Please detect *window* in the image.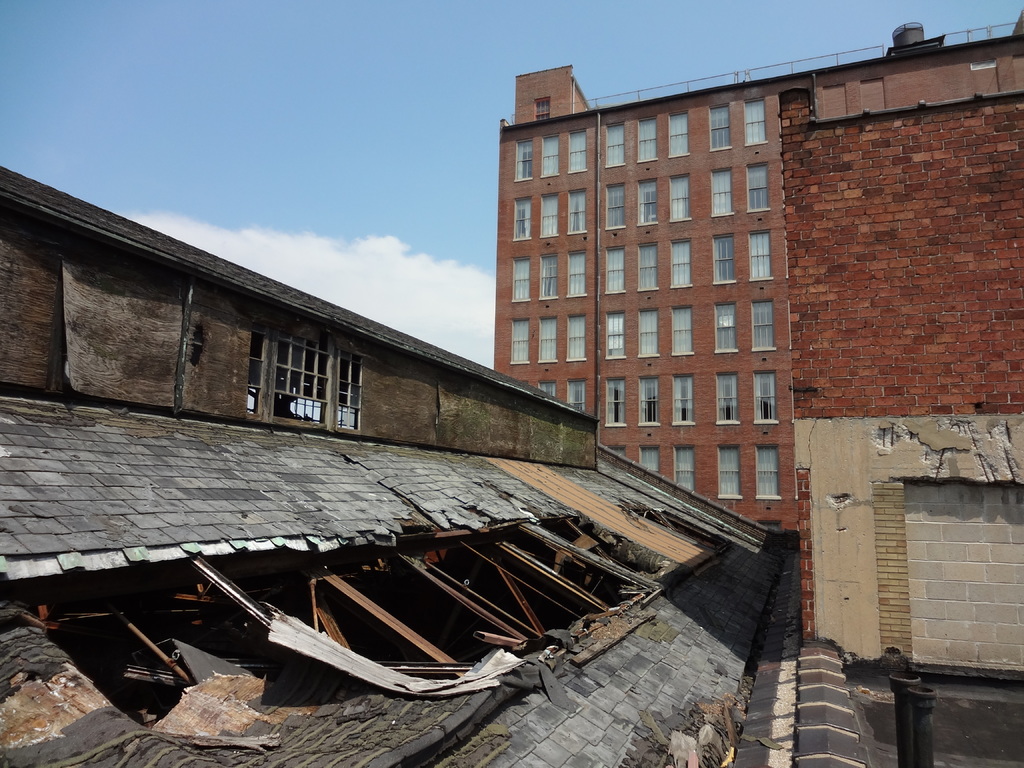
<bbox>567, 249, 584, 299</bbox>.
